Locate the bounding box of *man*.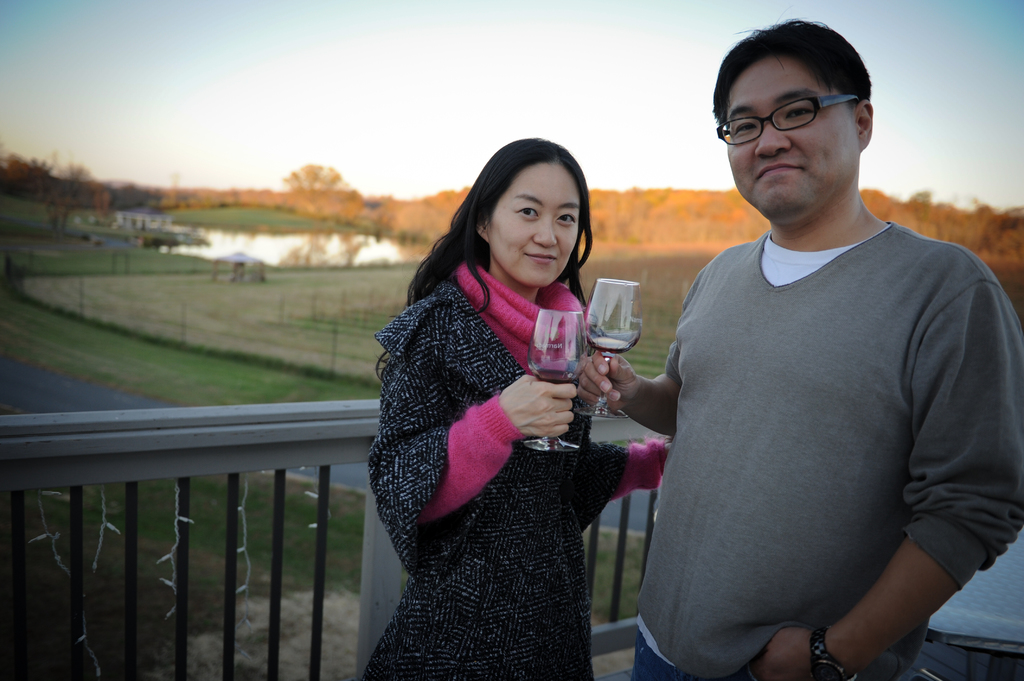
Bounding box: pyautogui.locateOnScreen(647, 13, 1016, 680).
